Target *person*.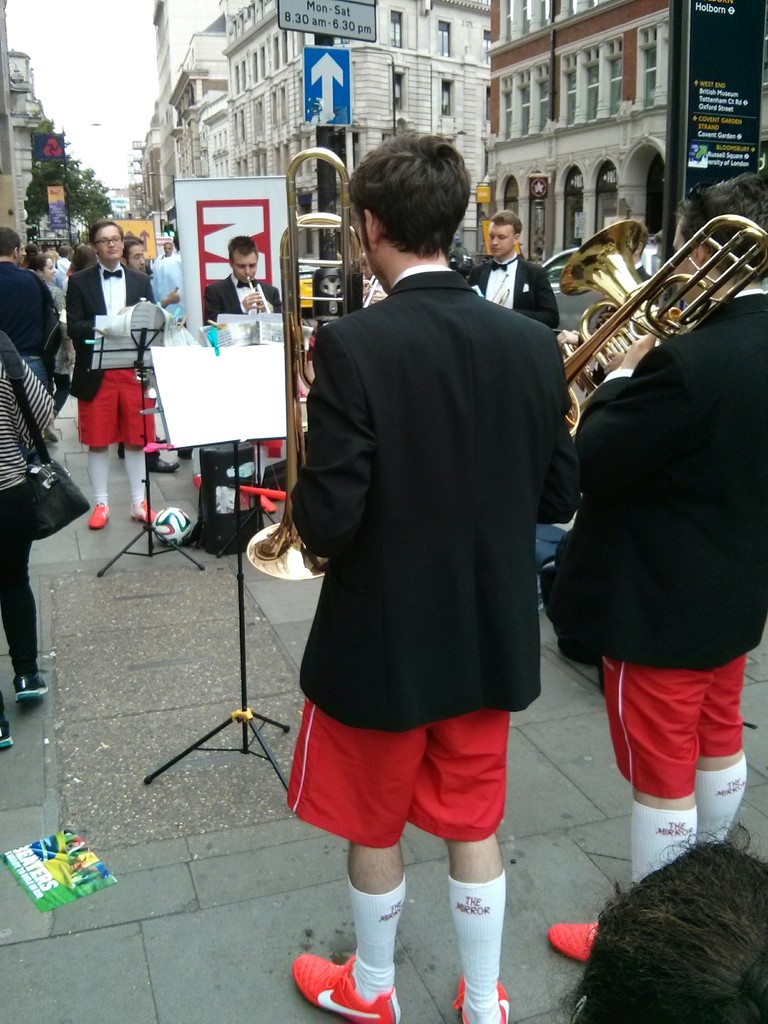
Target region: [left=446, top=207, right=568, bottom=337].
